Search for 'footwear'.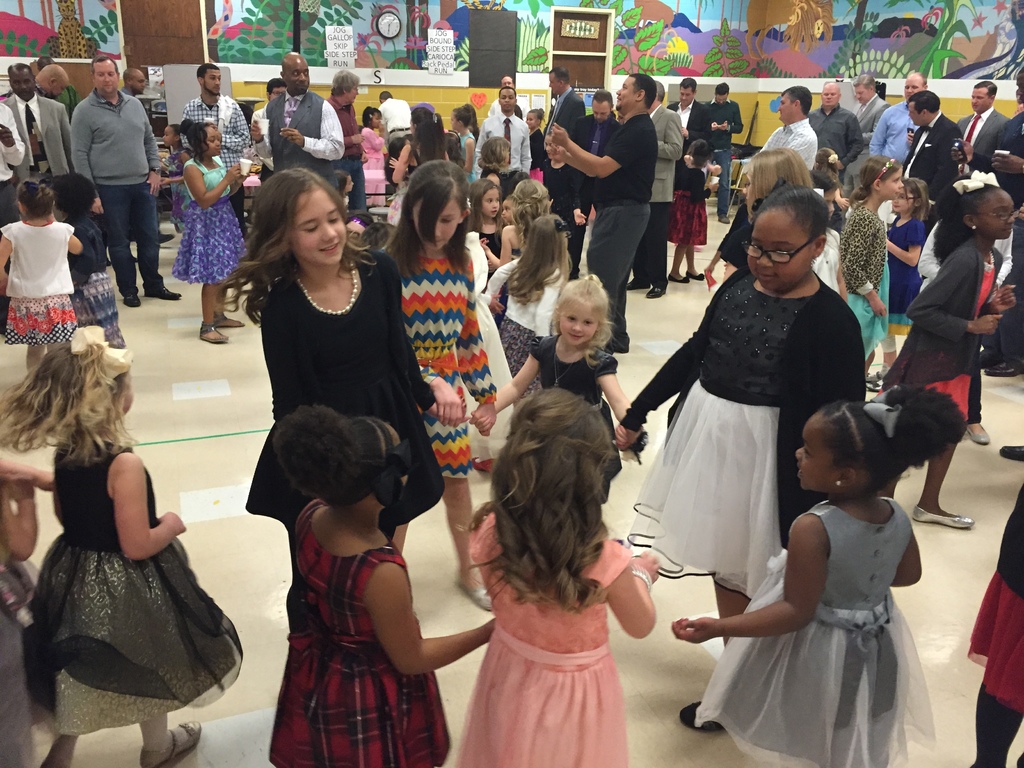
Found at 675:694:725:732.
